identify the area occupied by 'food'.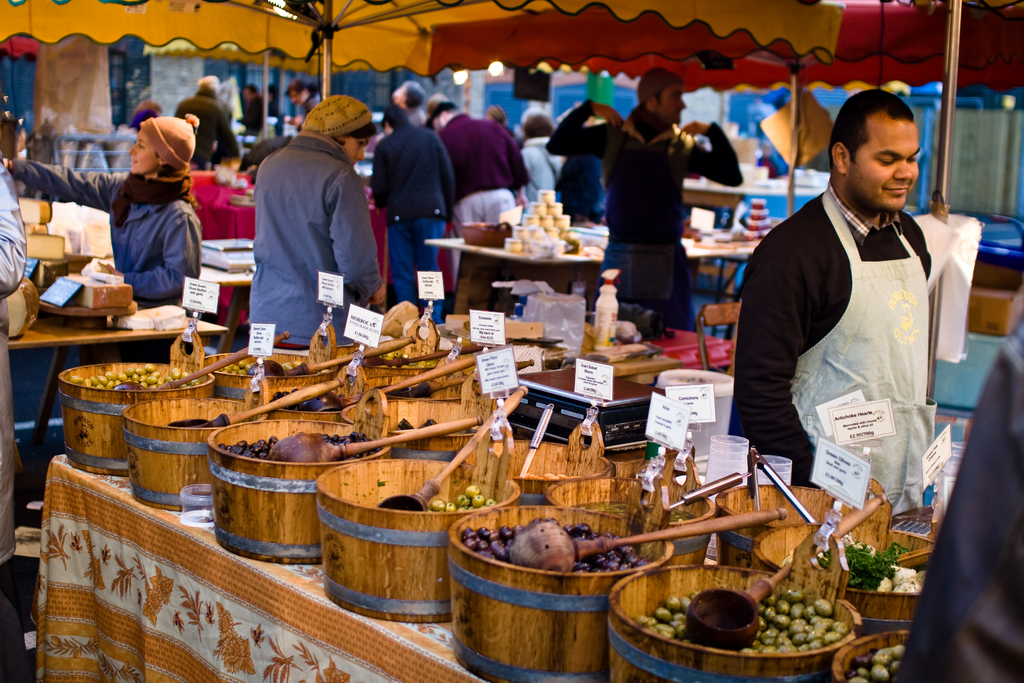
Area: (left=212, top=354, right=335, bottom=379).
